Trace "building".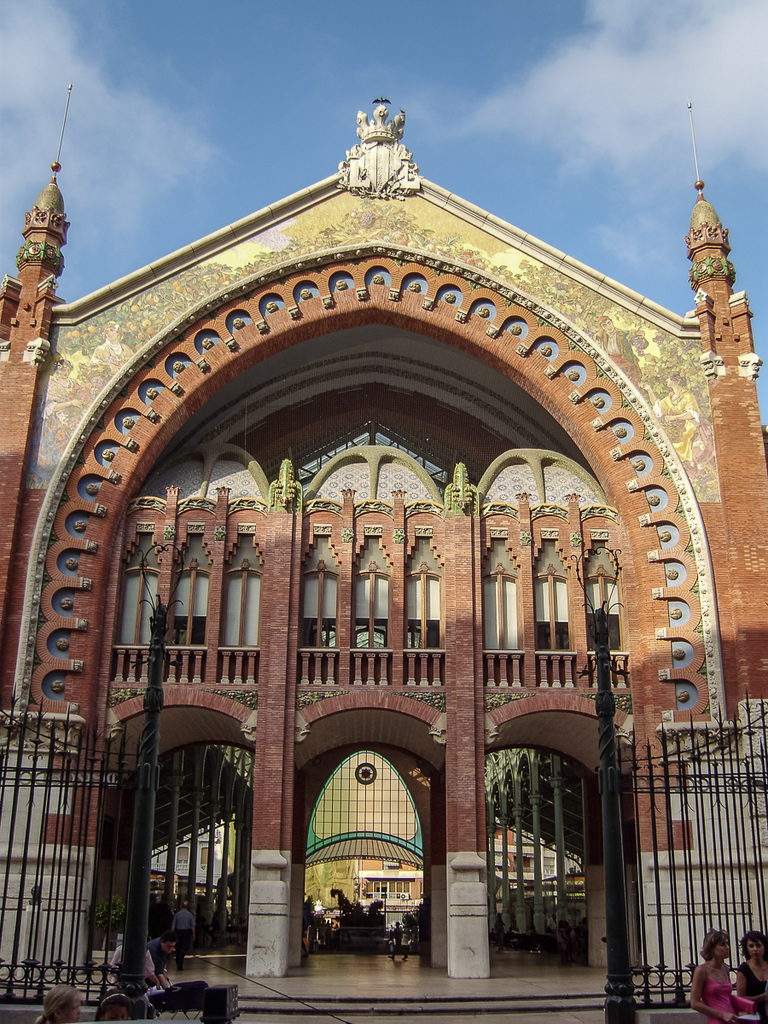
Traced to <box>0,88,767,980</box>.
